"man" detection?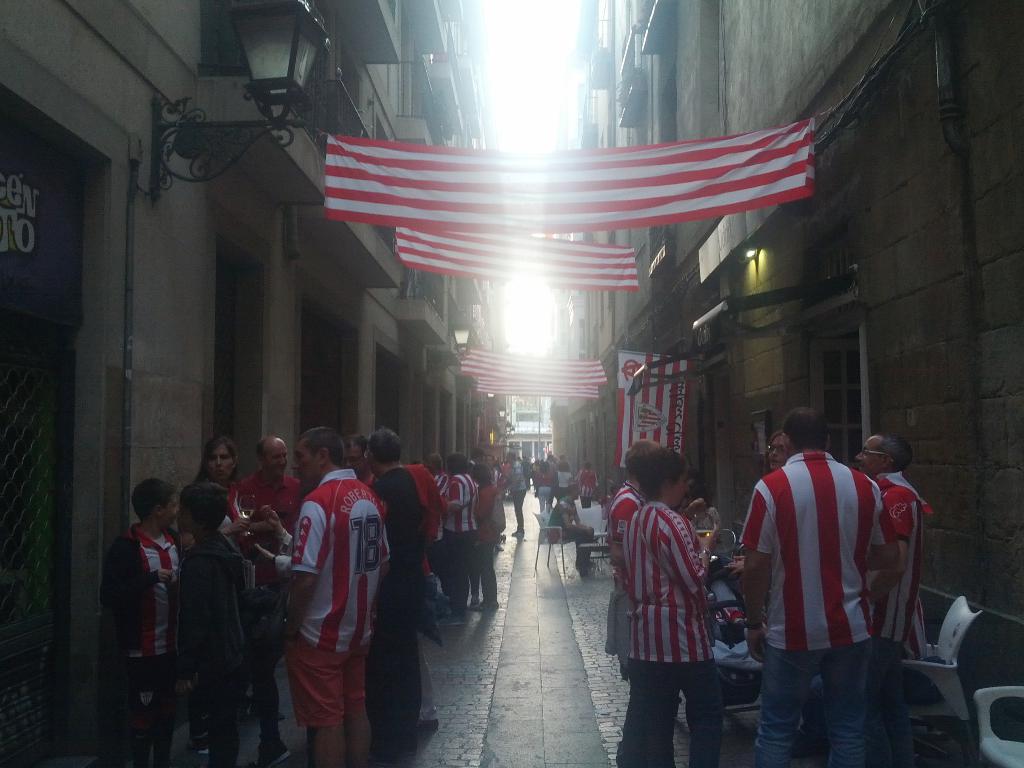
Rect(370, 427, 423, 759)
